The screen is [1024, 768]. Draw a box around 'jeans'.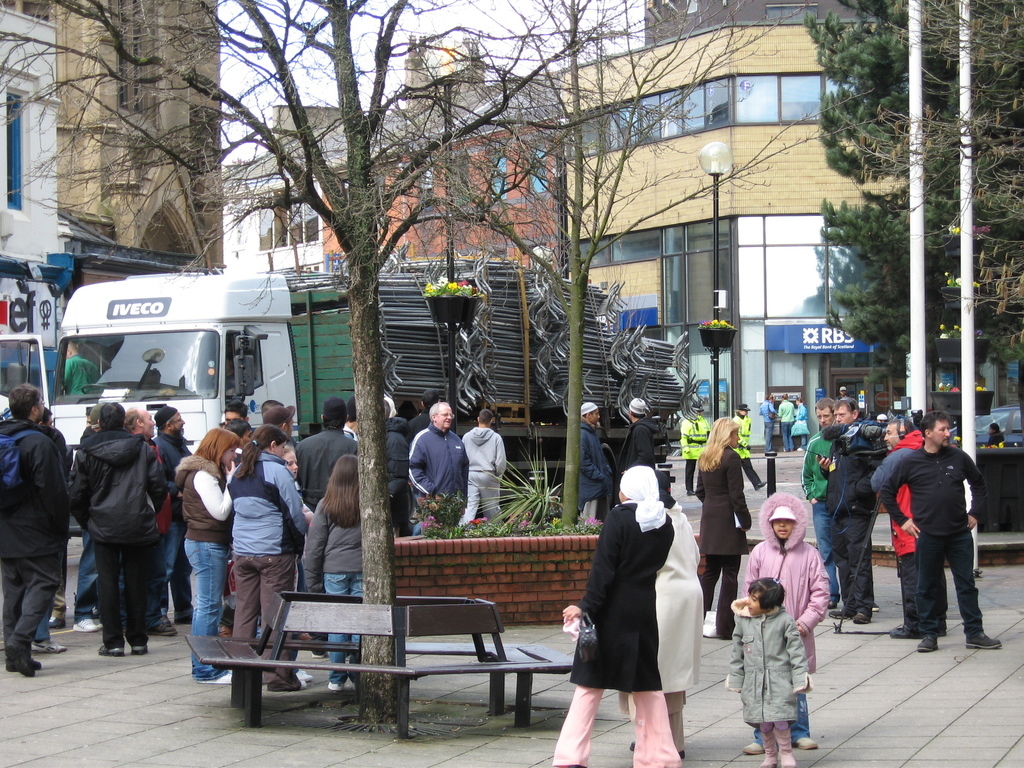
bbox=(793, 696, 808, 739).
